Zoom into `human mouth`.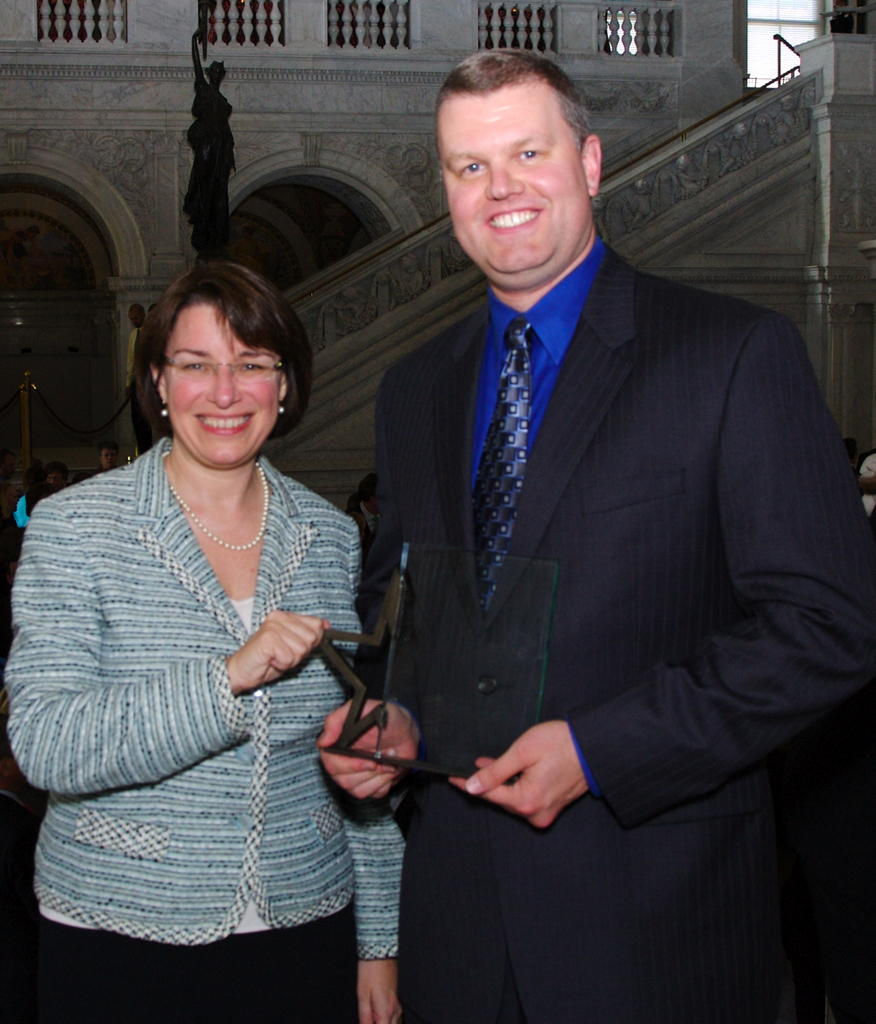
Zoom target: [left=190, top=410, right=254, bottom=445].
